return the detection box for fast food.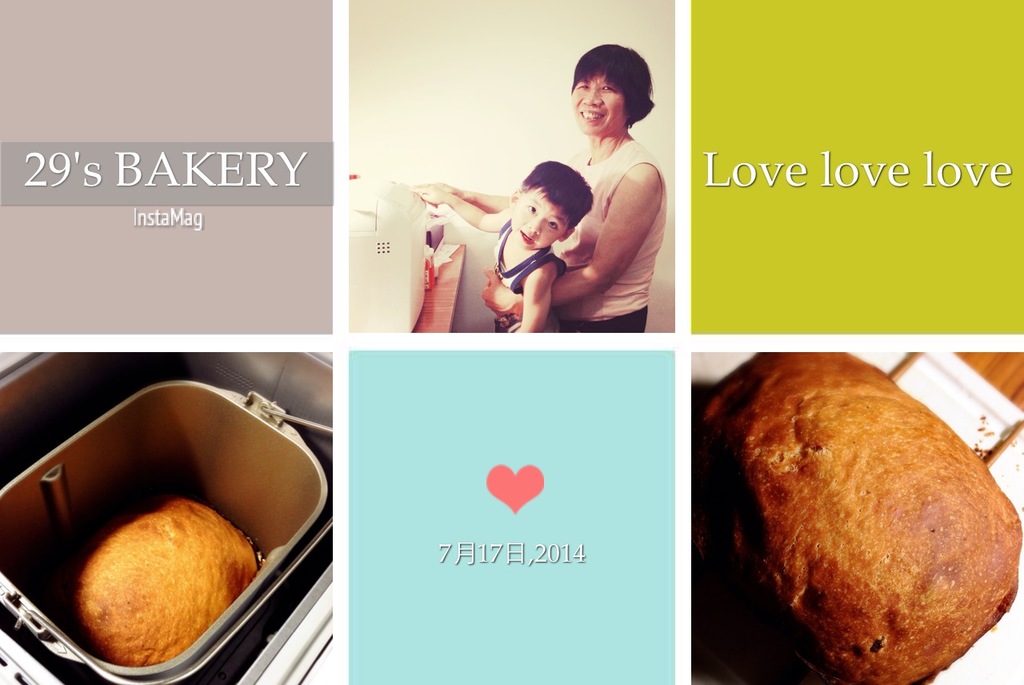
region(70, 500, 261, 670).
